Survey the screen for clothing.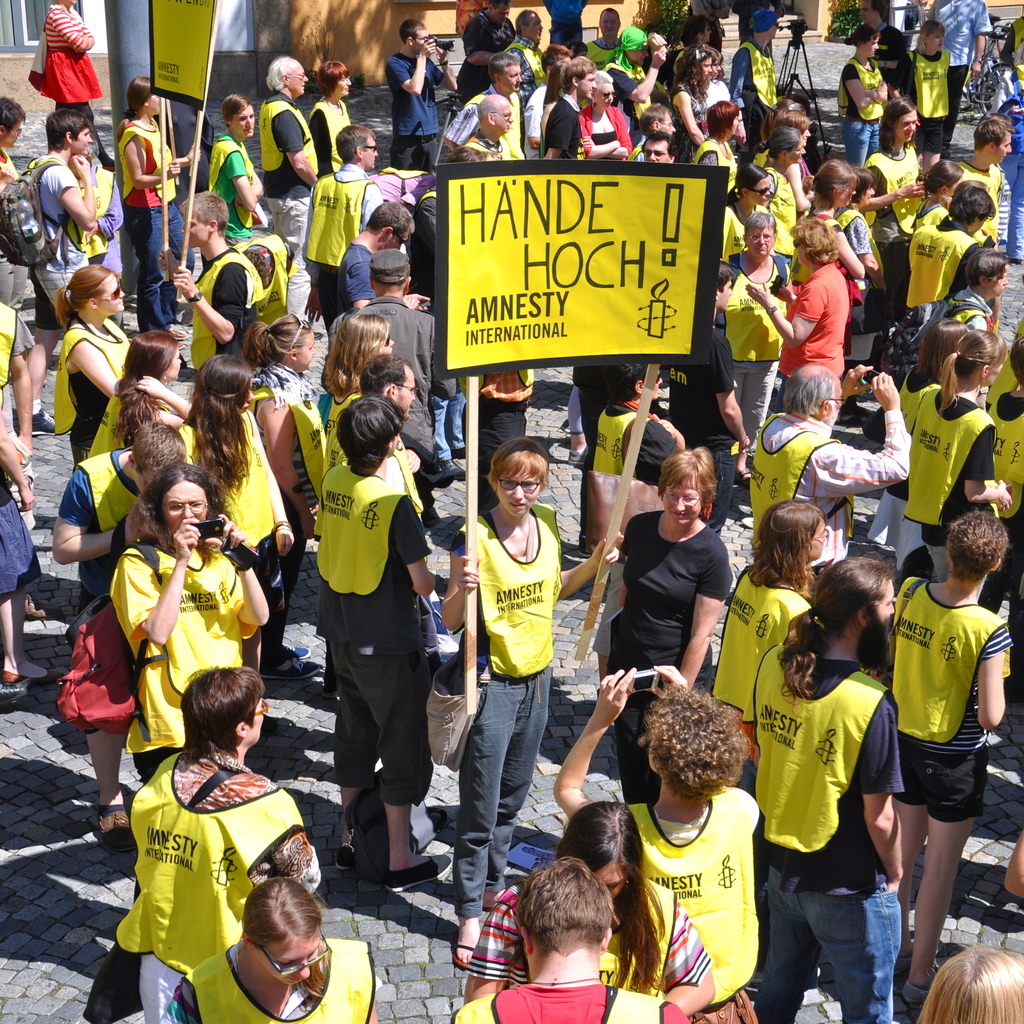
Survey found: (left=573, top=95, right=628, bottom=159).
